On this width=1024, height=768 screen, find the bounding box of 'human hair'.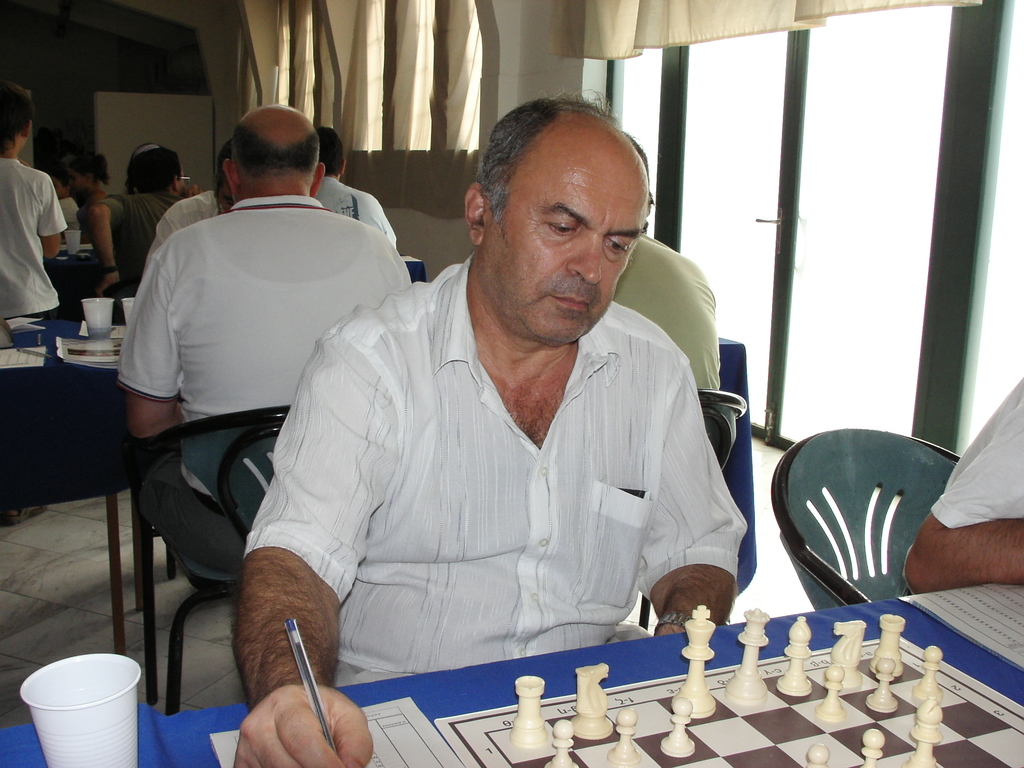
Bounding box: {"left": 460, "top": 104, "right": 644, "bottom": 268}.
